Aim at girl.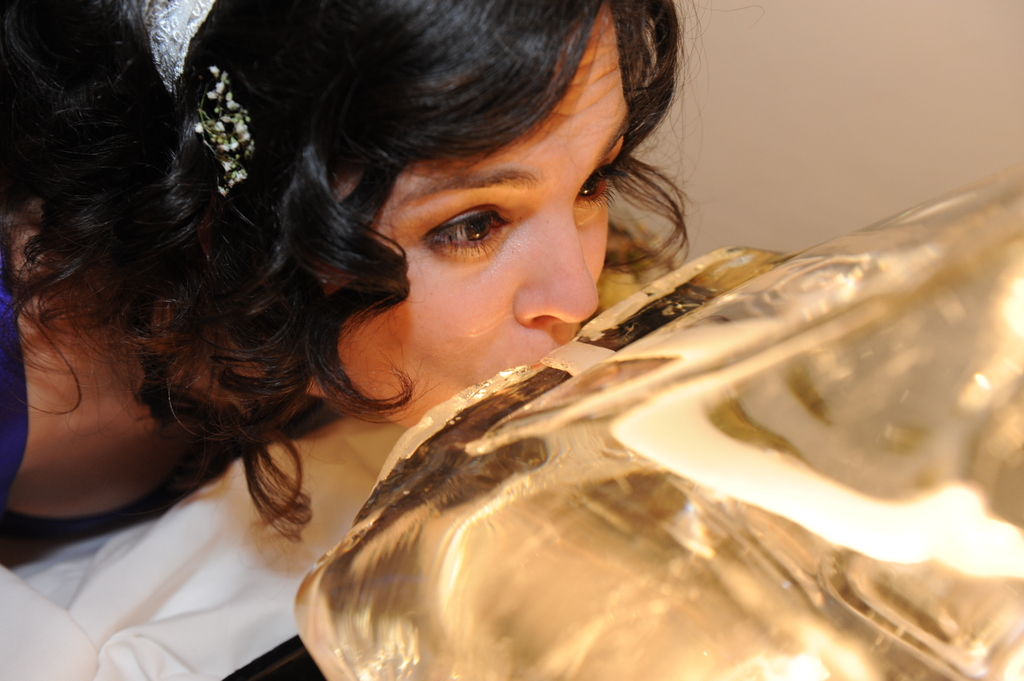
Aimed at 0 0 705 576.
